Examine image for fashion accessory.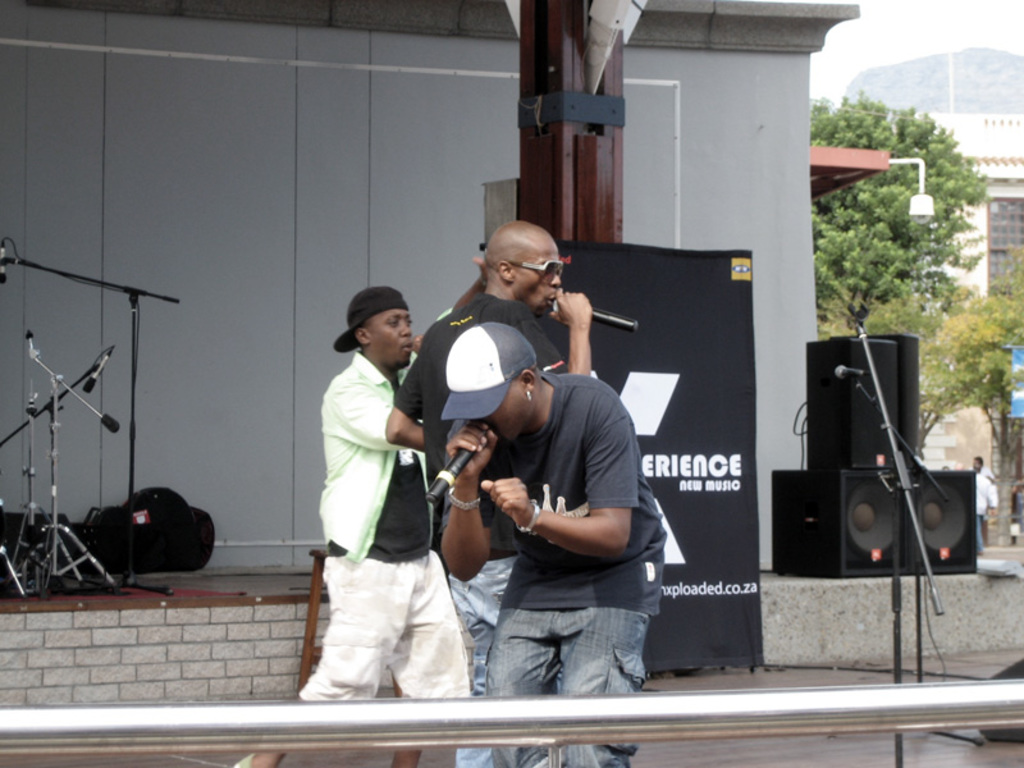
Examination result: <bbox>445, 485, 480, 509</bbox>.
